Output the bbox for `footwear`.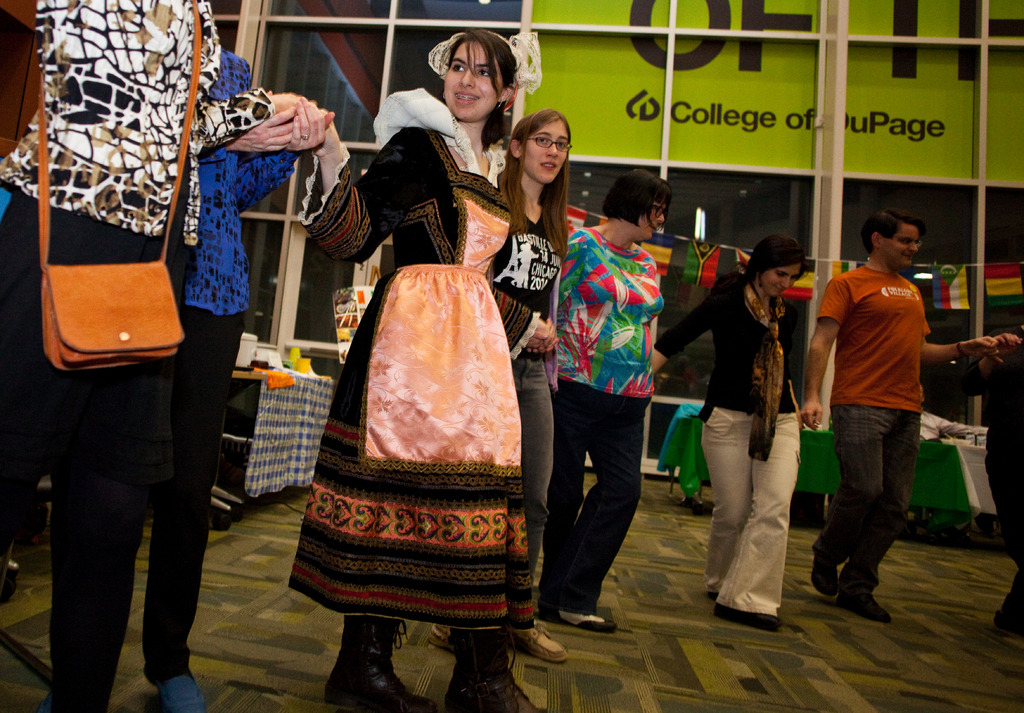
l=326, t=613, r=435, b=712.
